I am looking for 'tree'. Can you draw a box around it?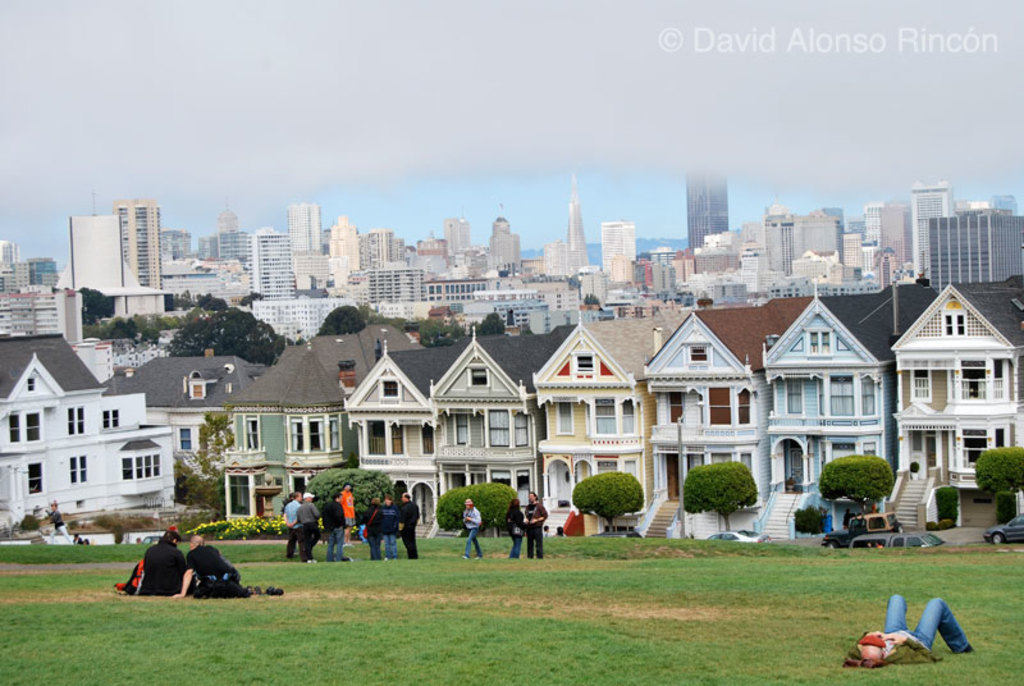
Sure, the bounding box is x1=143, y1=323, x2=166, y2=351.
